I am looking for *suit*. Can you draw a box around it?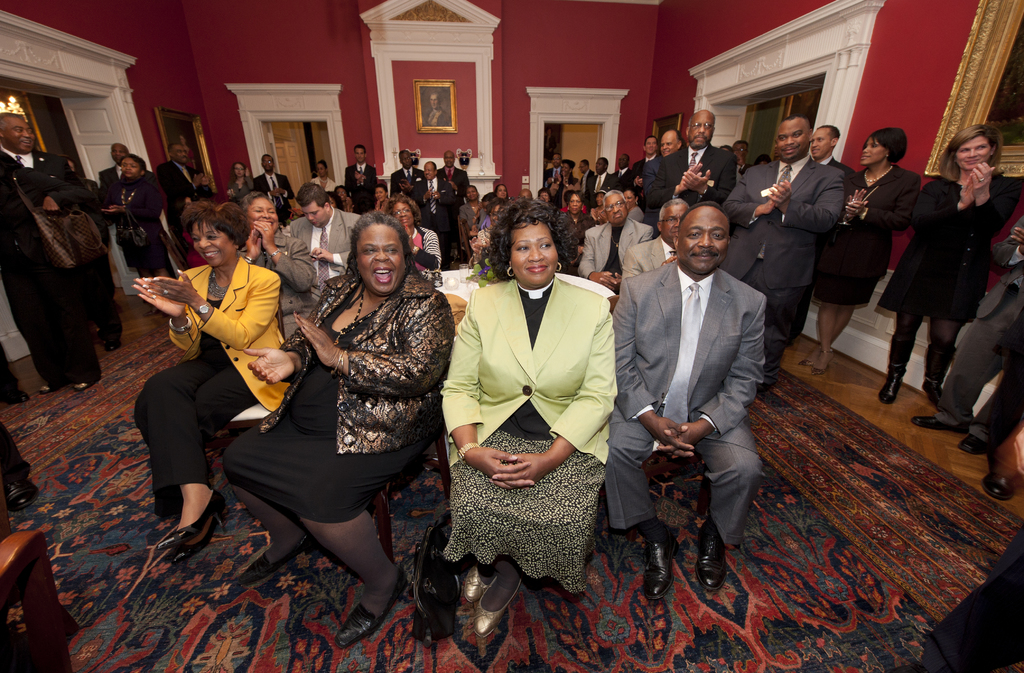
Sure, the bounding box is <bbox>159, 161, 211, 248</bbox>.
